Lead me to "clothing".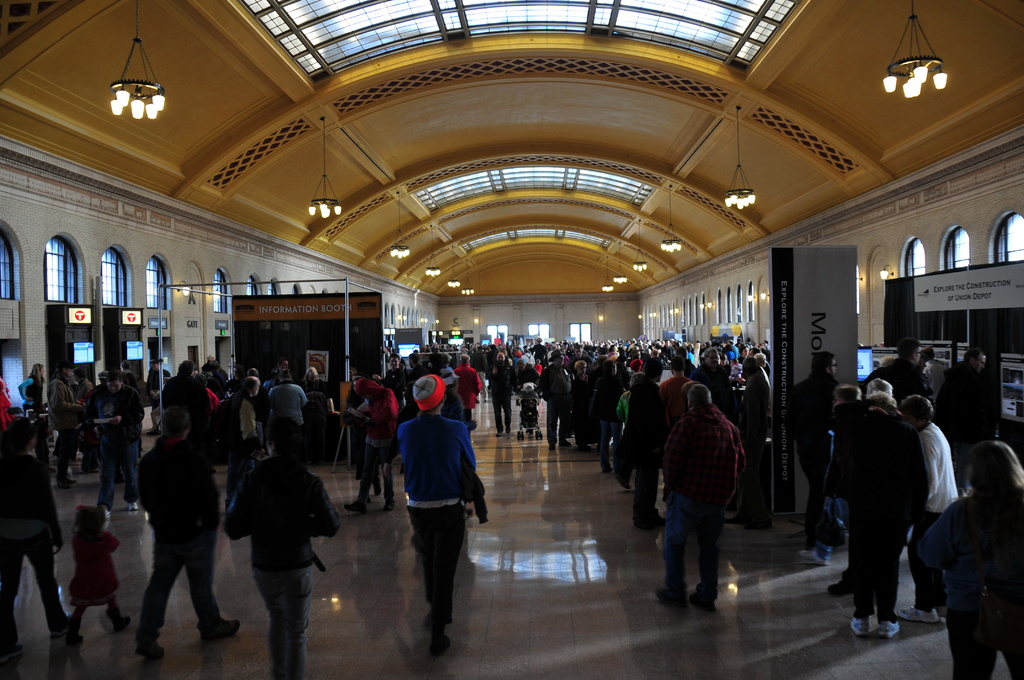
Lead to crop(925, 360, 945, 406).
